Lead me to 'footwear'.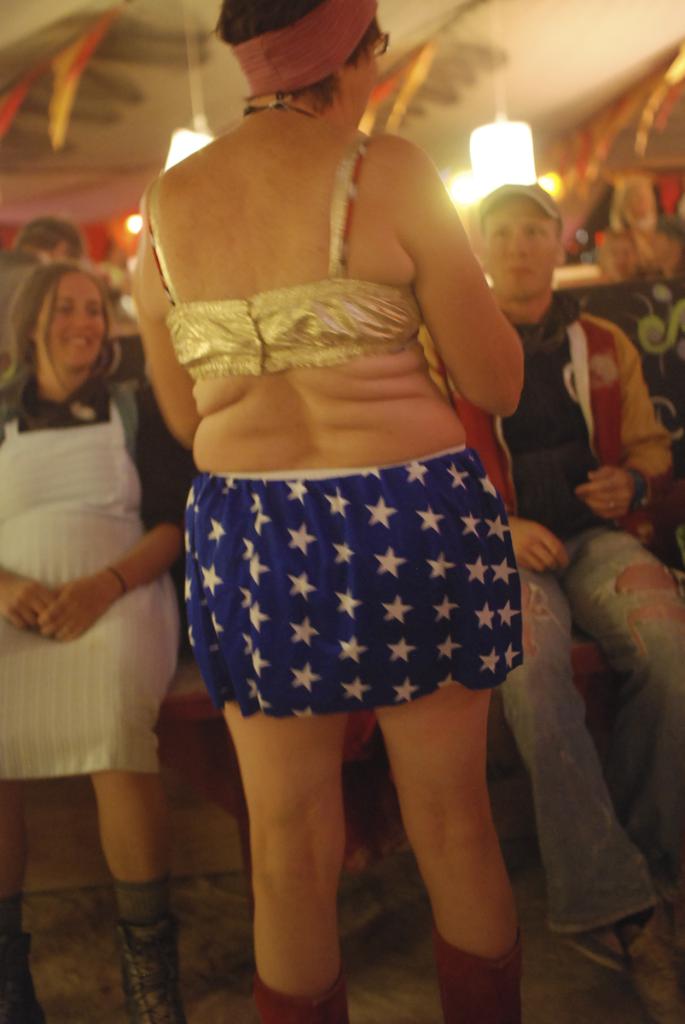
Lead to <box>427,925,524,1023</box>.
